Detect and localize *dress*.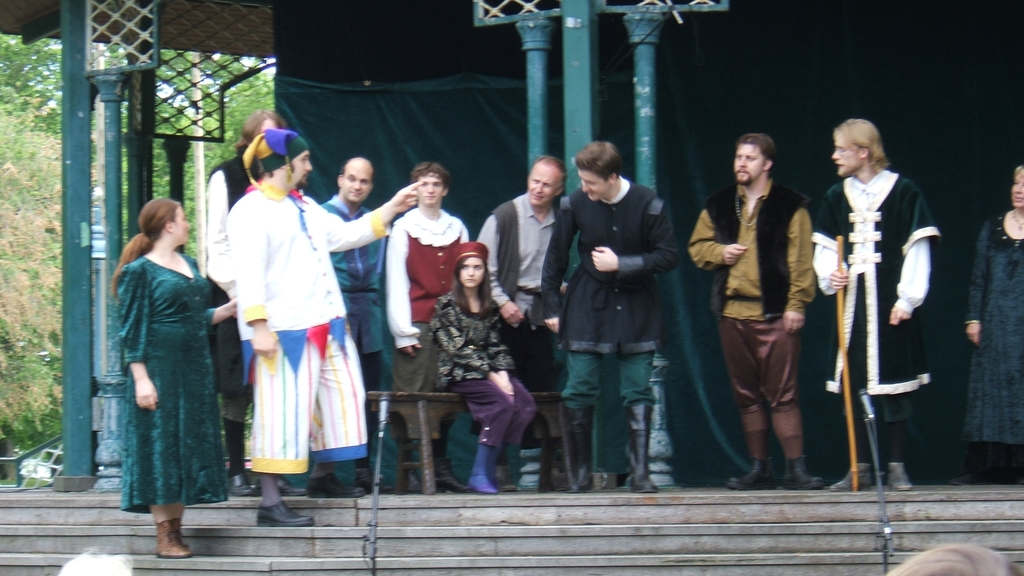
Localized at 959:207:1023:448.
